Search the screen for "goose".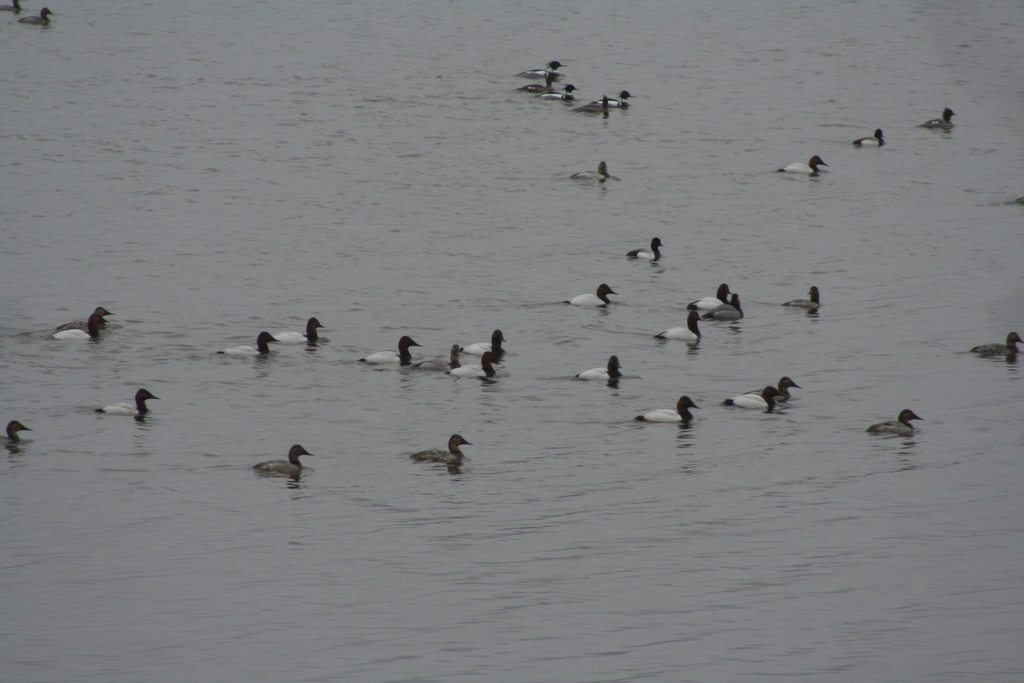
Found at [708,293,745,325].
